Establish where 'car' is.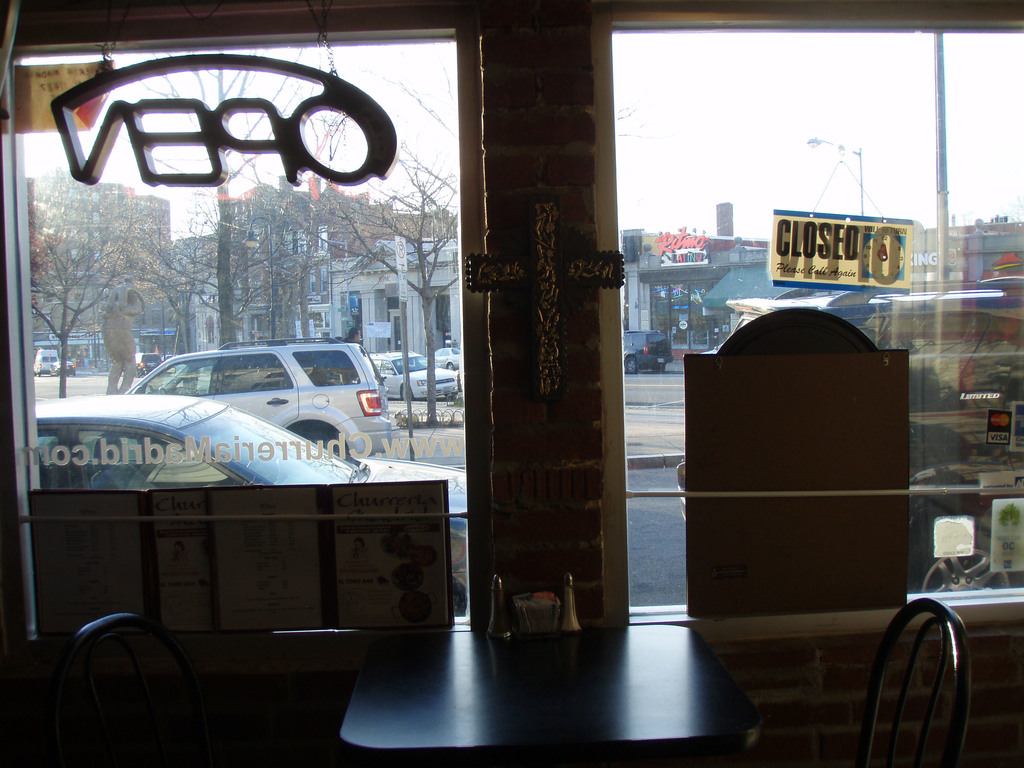
Established at (51, 362, 76, 374).
